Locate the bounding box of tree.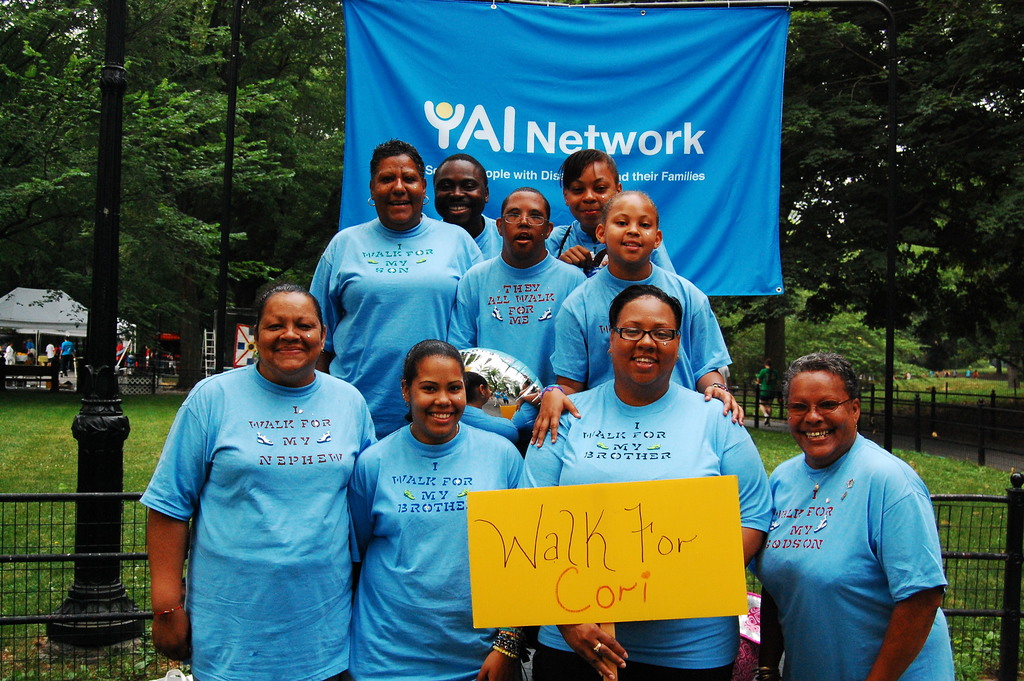
Bounding box: 3,57,65,279.
